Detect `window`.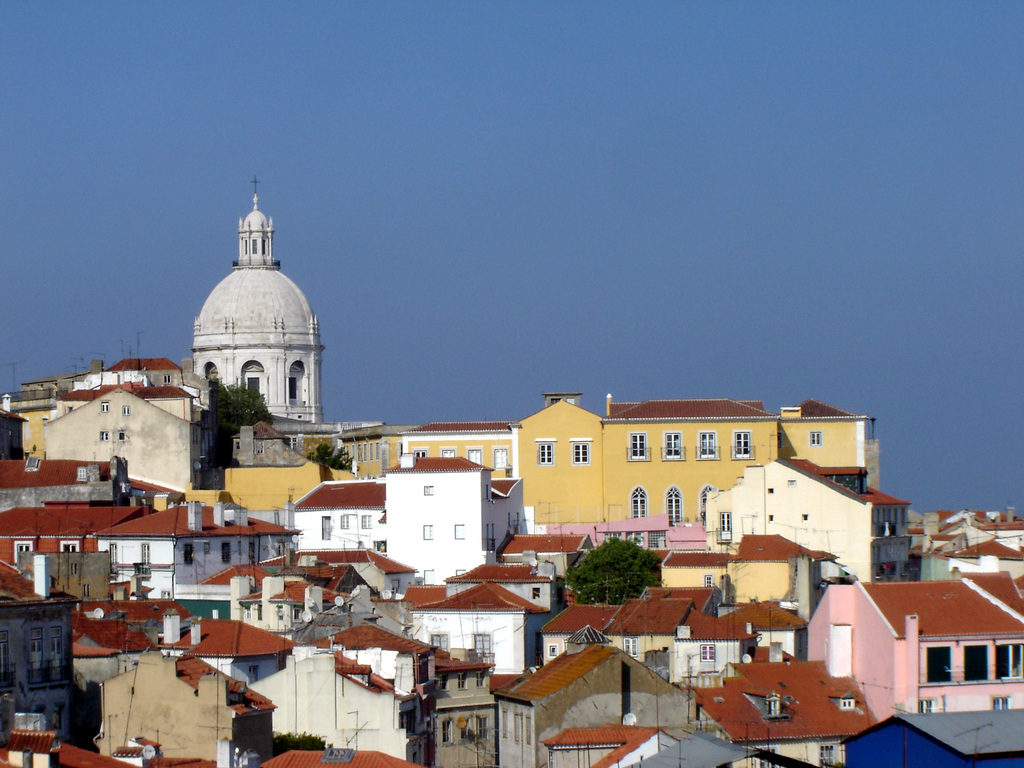
Detected at [left=431, top=679, right=447, bottom=694].
